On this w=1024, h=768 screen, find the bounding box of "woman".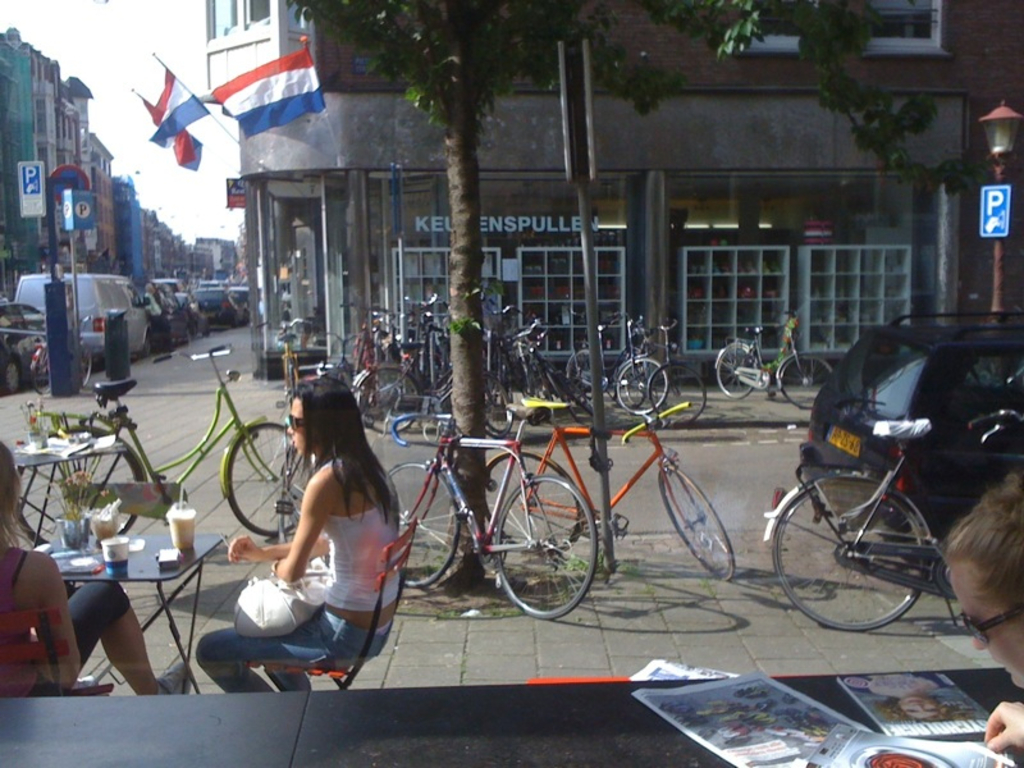
Bounding box: [924, 468, 1023, 767].
